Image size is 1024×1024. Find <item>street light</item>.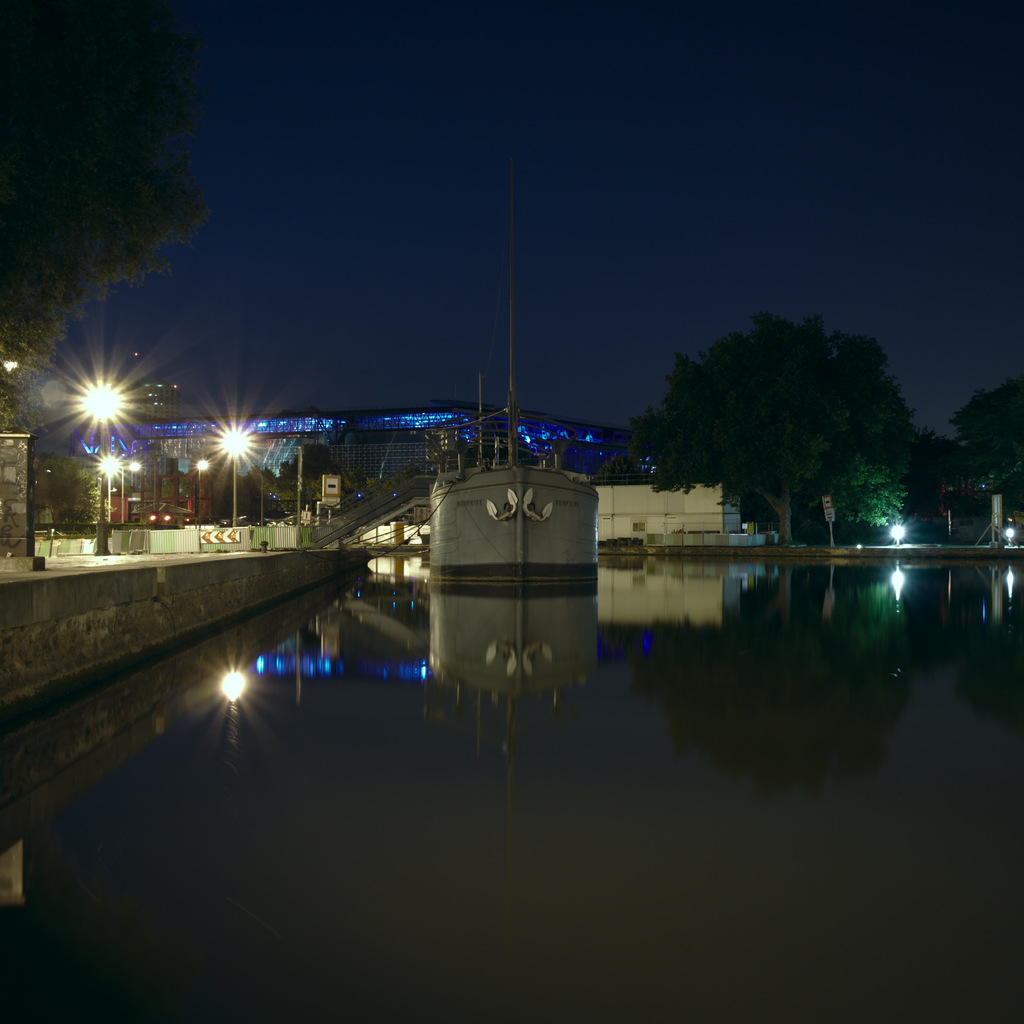
crop(193, 460, 211, 528).
